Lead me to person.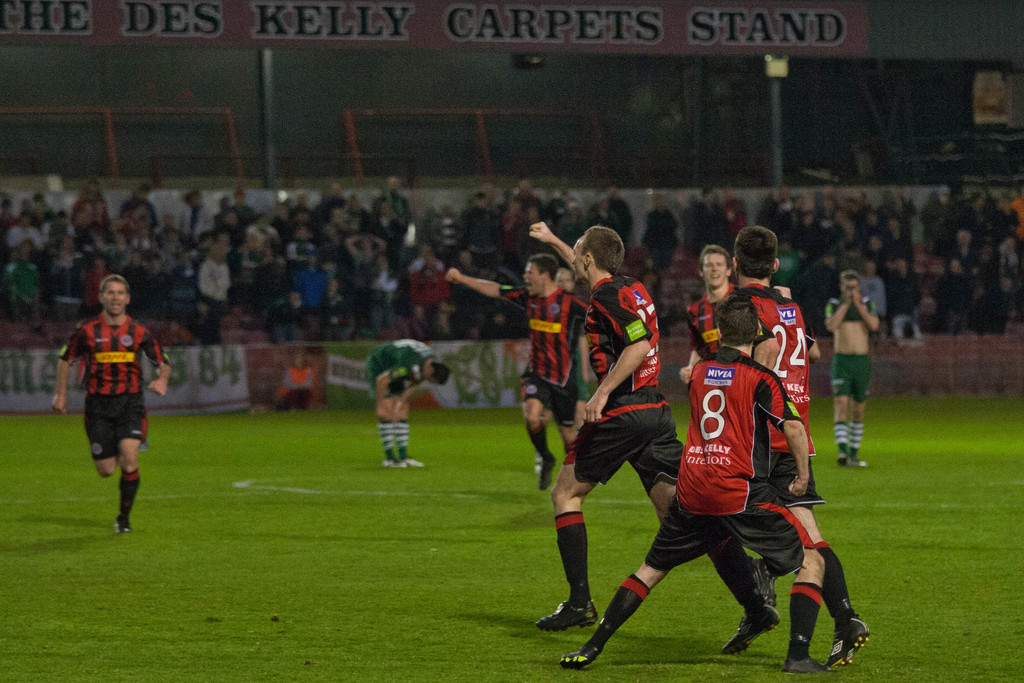
Lead to x1=561 y1=295 x2=812 y2=682.
